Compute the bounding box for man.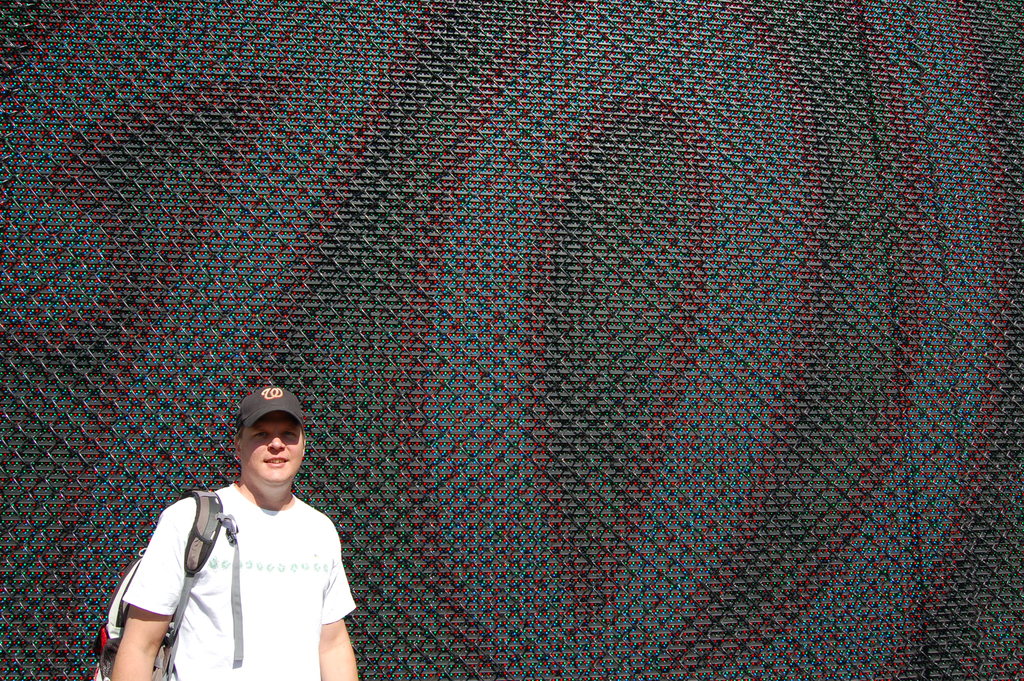
(left=105, top=386, right=354, bottom=680).
